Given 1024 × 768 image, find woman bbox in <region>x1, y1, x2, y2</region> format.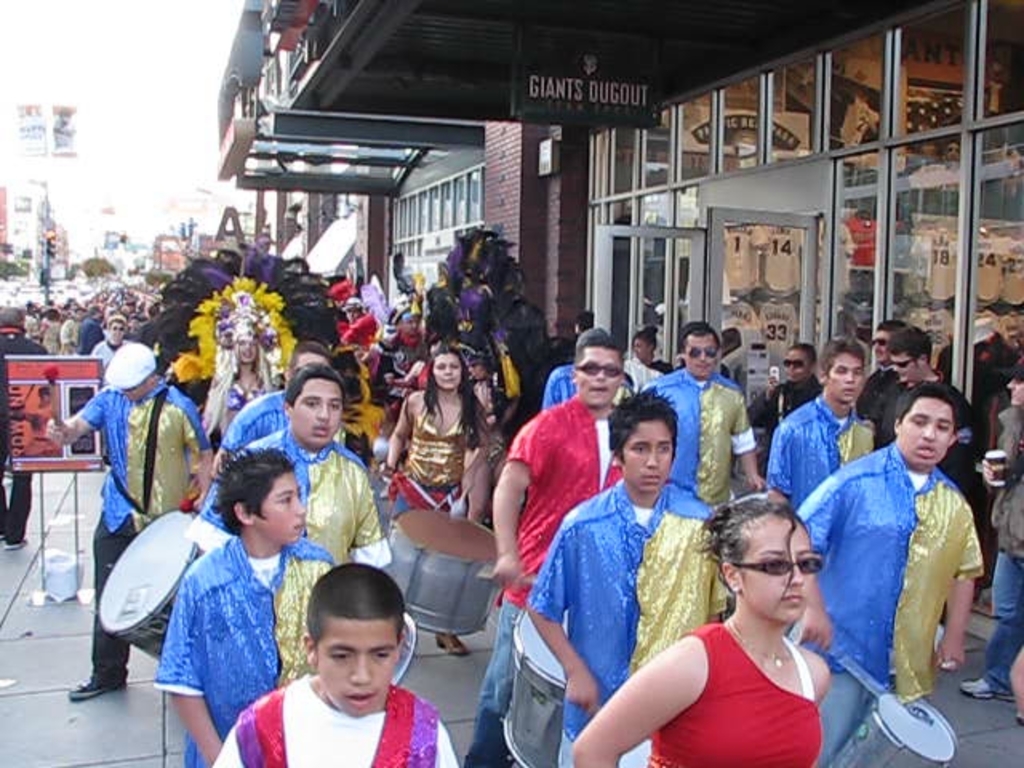
<region>384, 347, 488, 659</region>.
